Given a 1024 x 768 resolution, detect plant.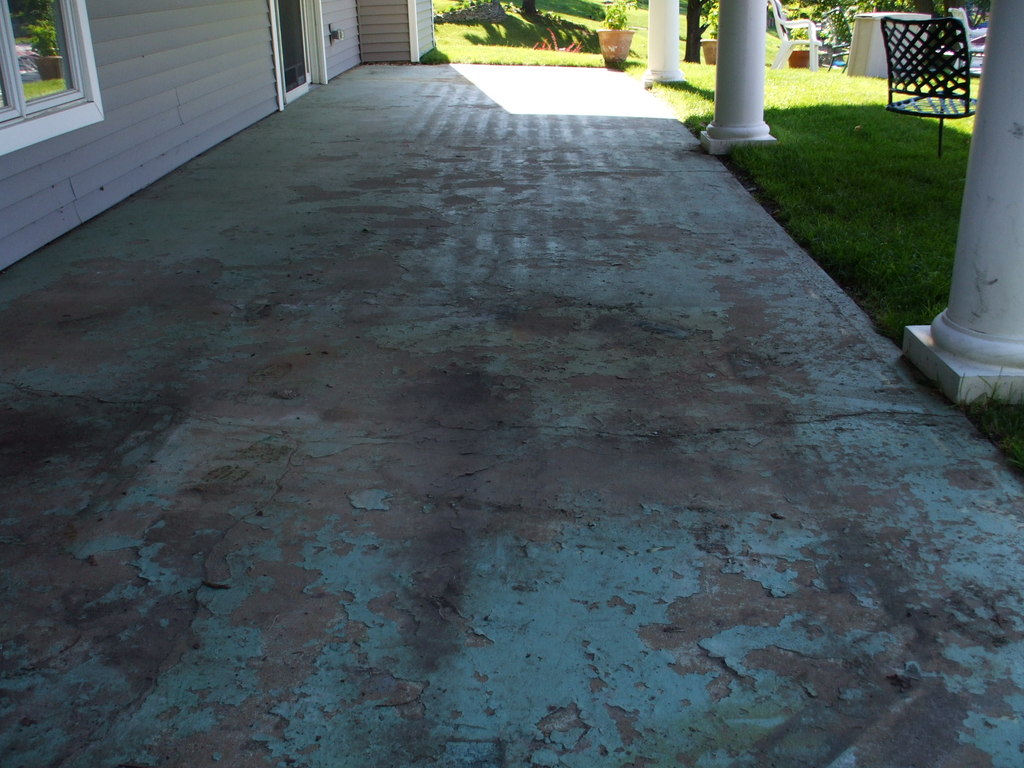
select_region(605, 0, 633, 26).
